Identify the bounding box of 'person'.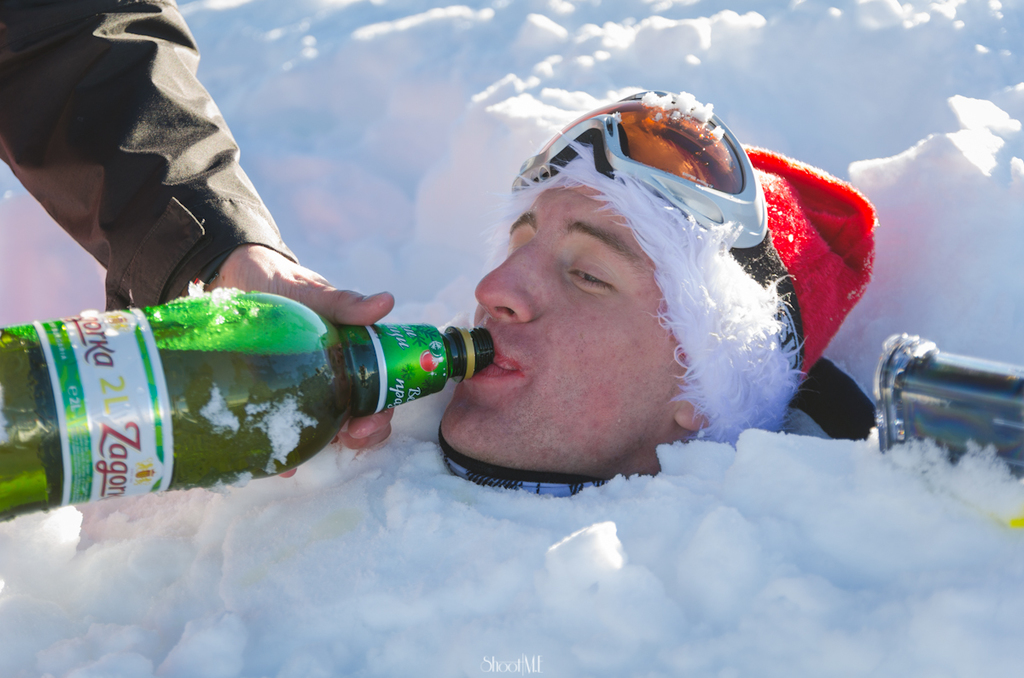
bbox=[429, 81, 884, 497].
